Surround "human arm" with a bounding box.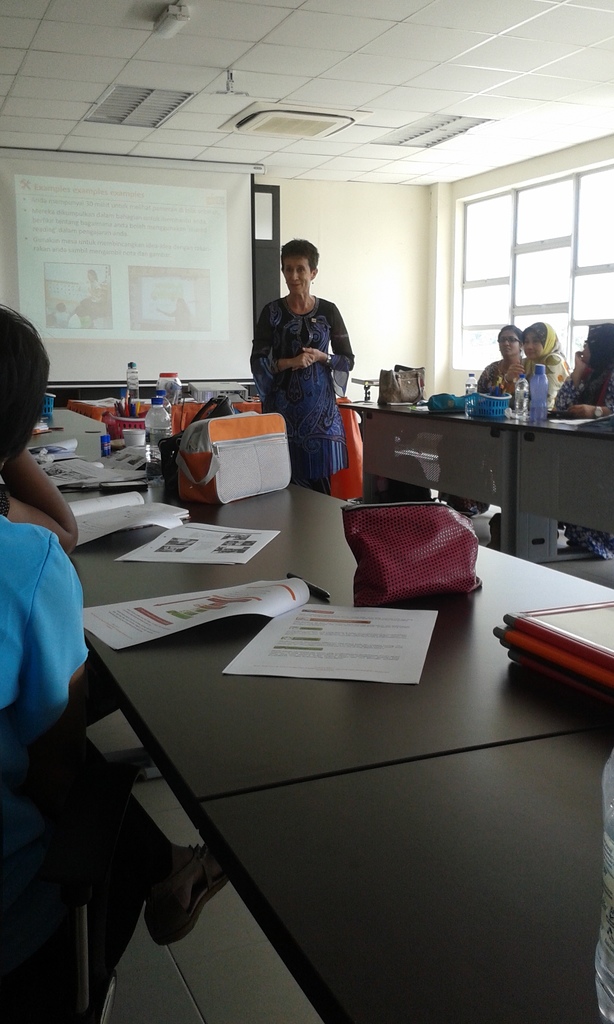
<region>574, 378, 613, 417</region>.
